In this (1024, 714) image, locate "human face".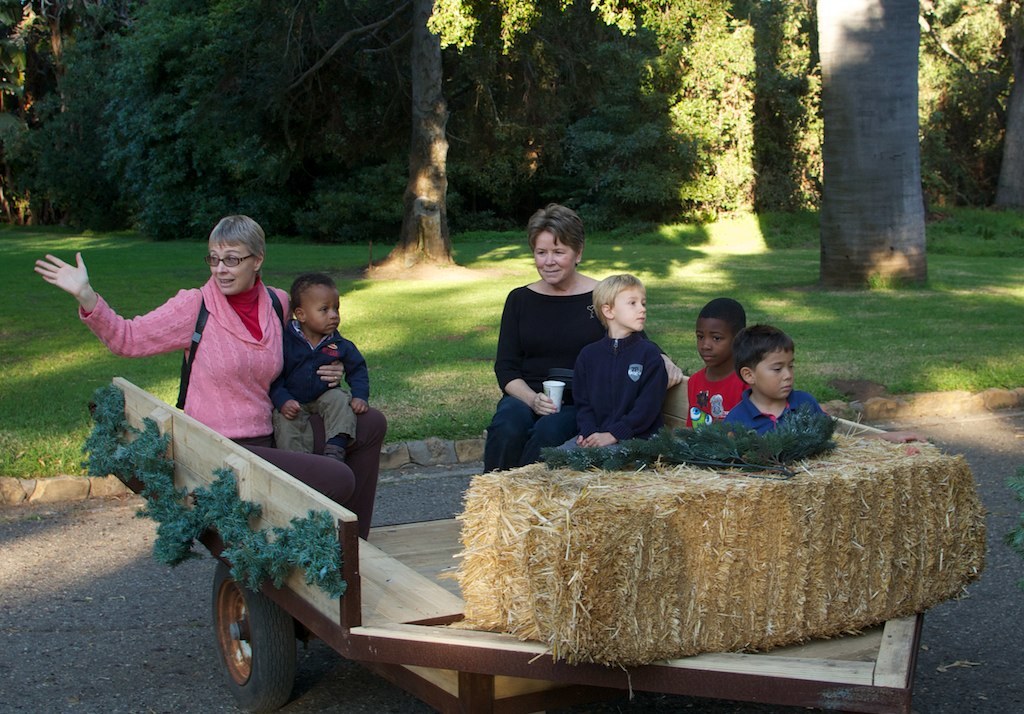
Bounding box: [613, 286, 647, 331].
